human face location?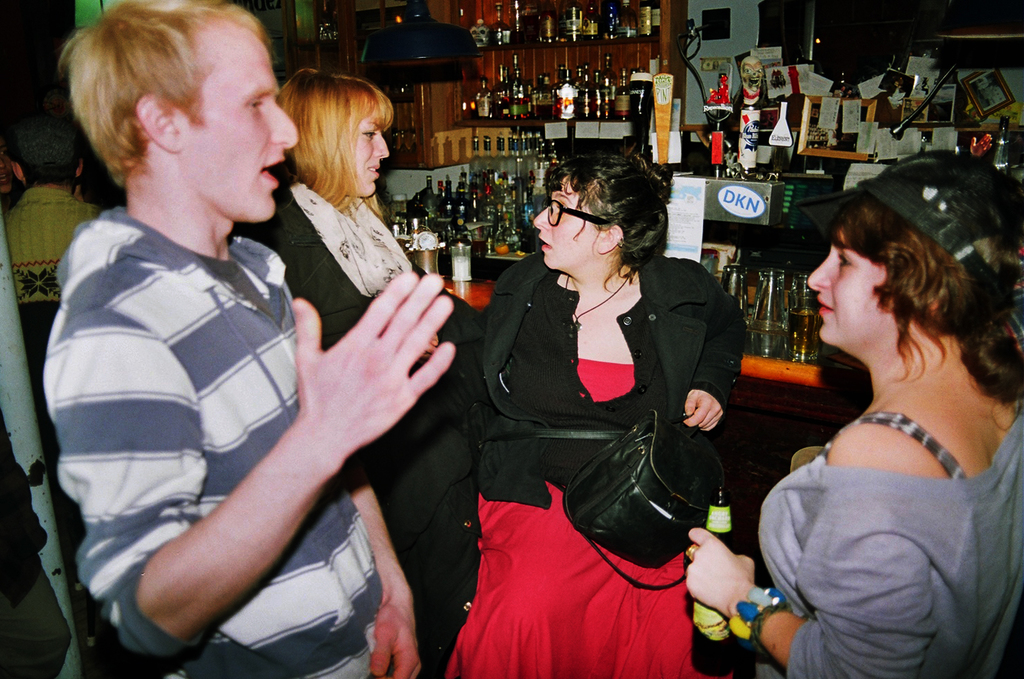
box(180, 18, 294, 224)
